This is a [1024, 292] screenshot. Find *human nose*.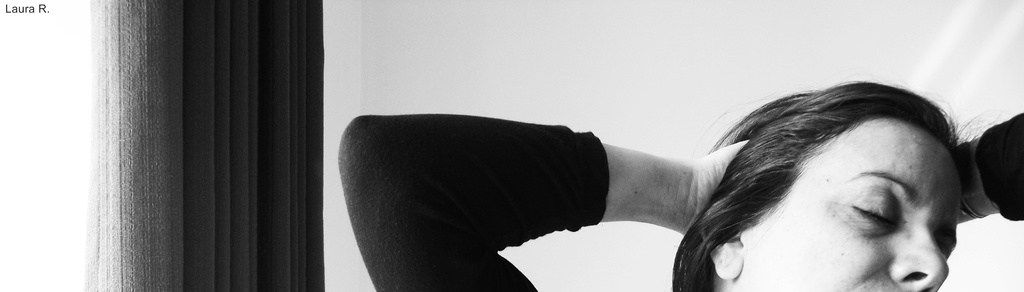
Bounding box: 892, 220, 947, 291.
